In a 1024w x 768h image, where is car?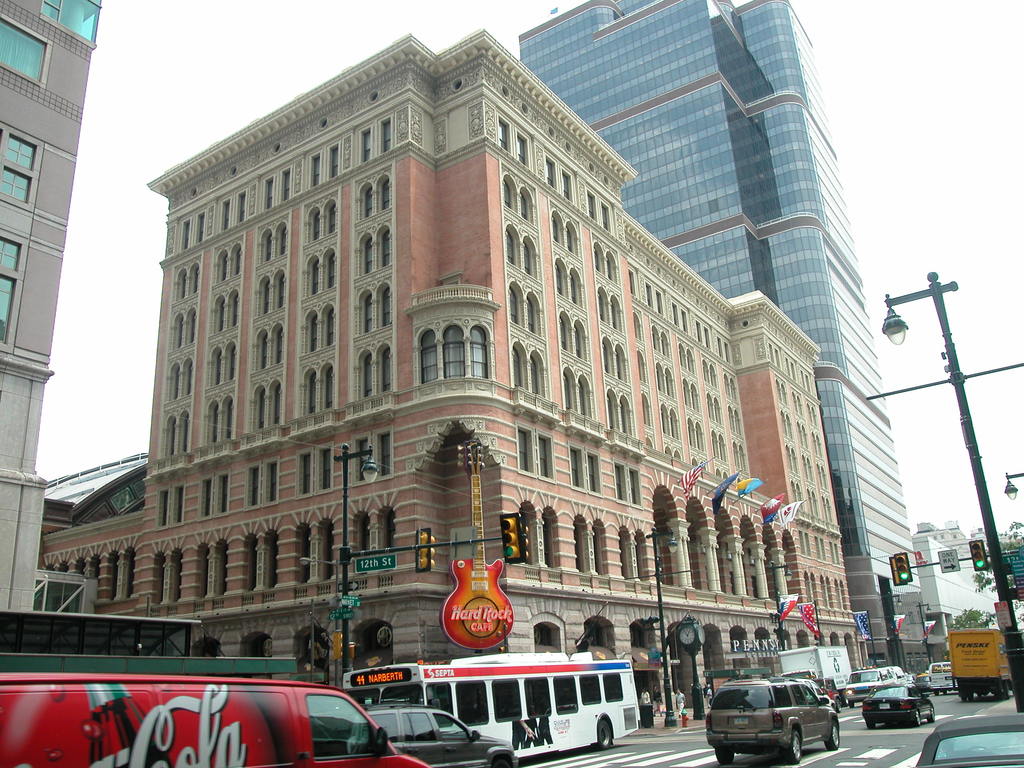
<box>349,711,516,767</box>.
